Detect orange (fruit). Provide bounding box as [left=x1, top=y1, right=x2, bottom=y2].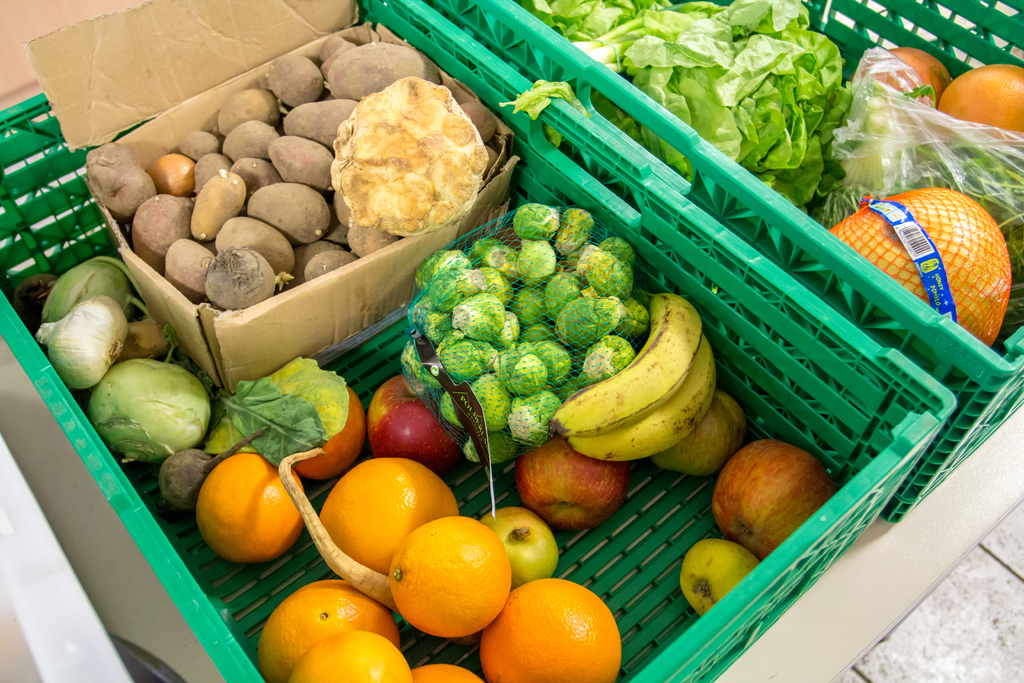
[left=198, top=445, right=305, bottom=557].
